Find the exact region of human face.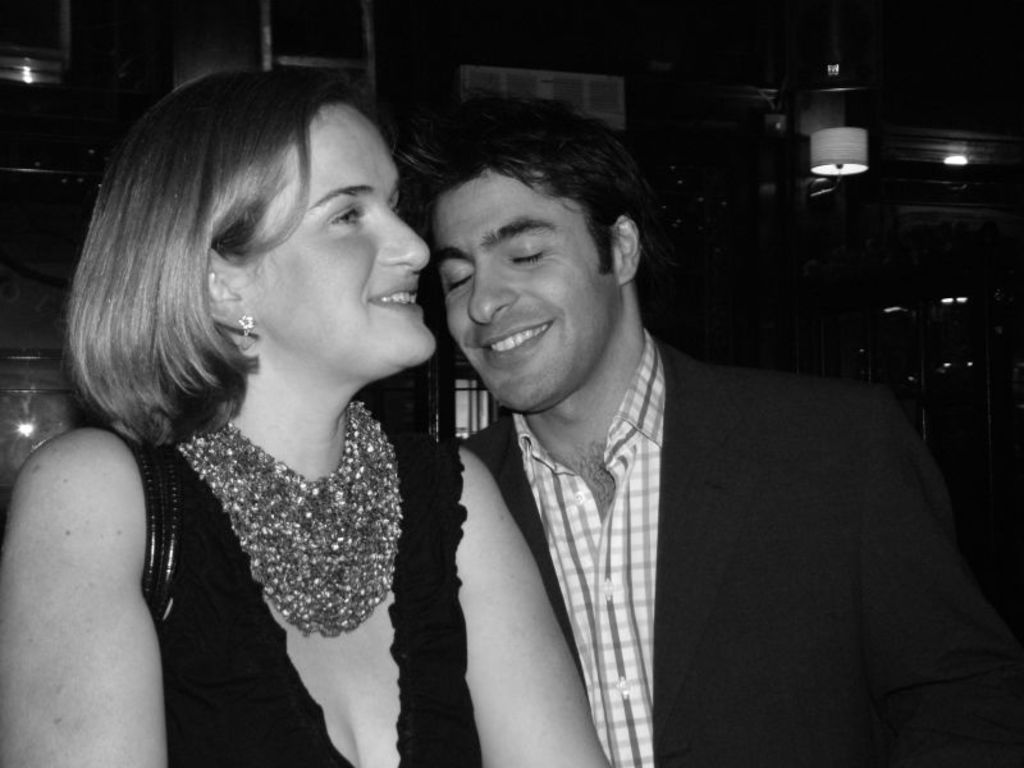
Exact region: (430,170,623,413).
